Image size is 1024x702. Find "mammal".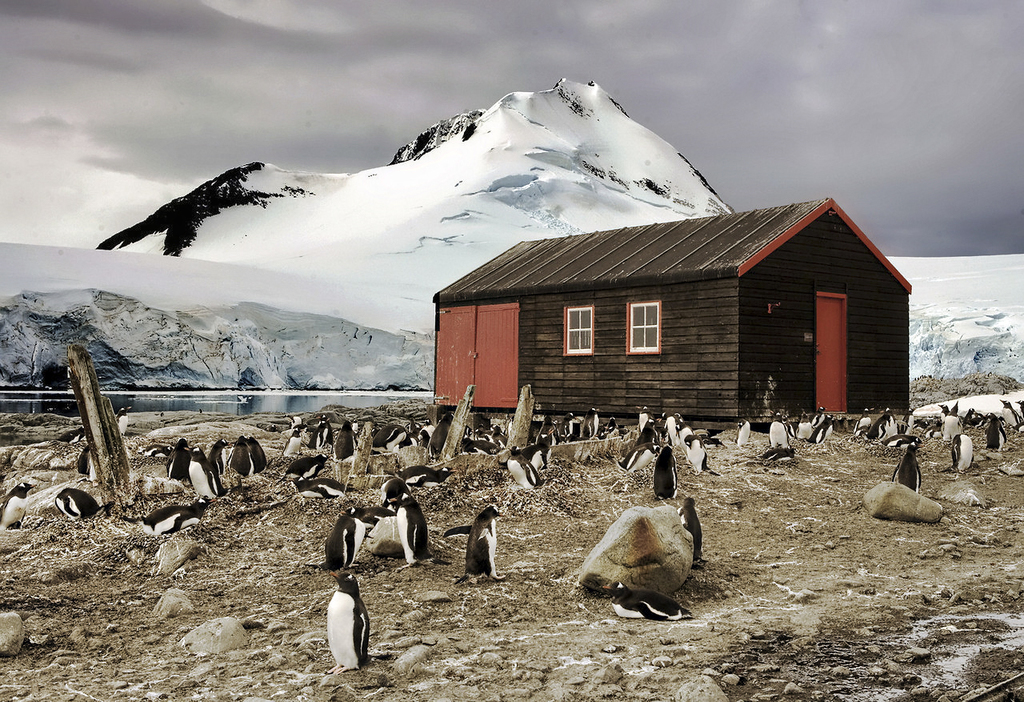
(left=872, top=407, right=897, bottom=435).
